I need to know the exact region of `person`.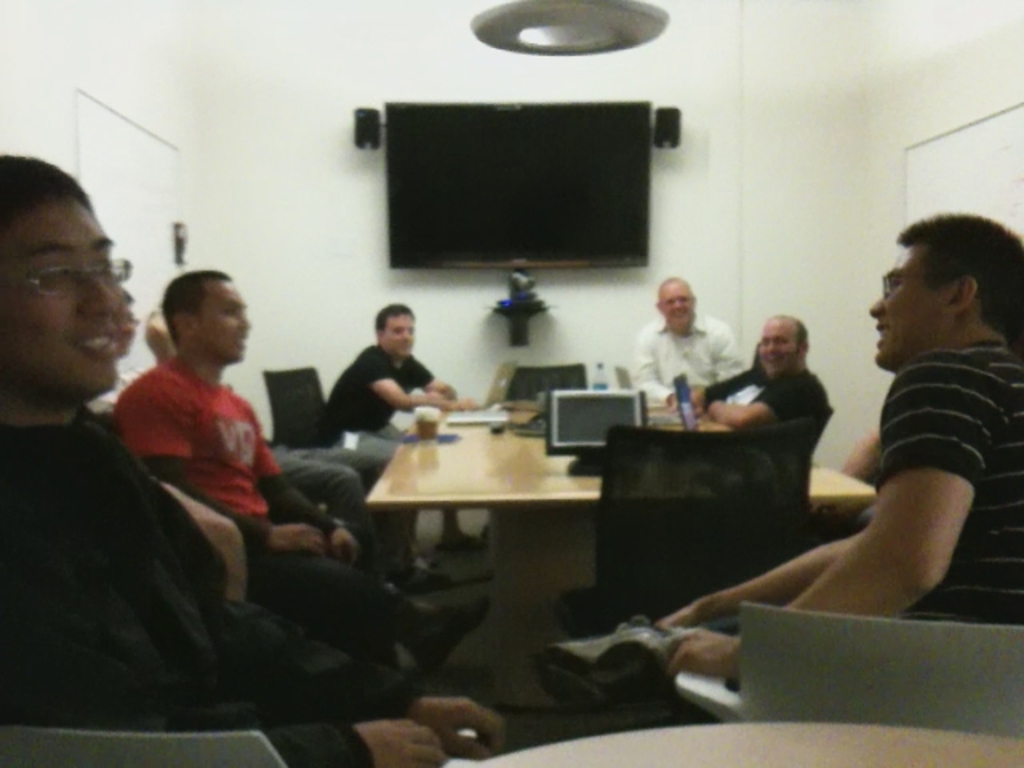
Region: <bbox>694, 309, 826, 549</bbox>.
